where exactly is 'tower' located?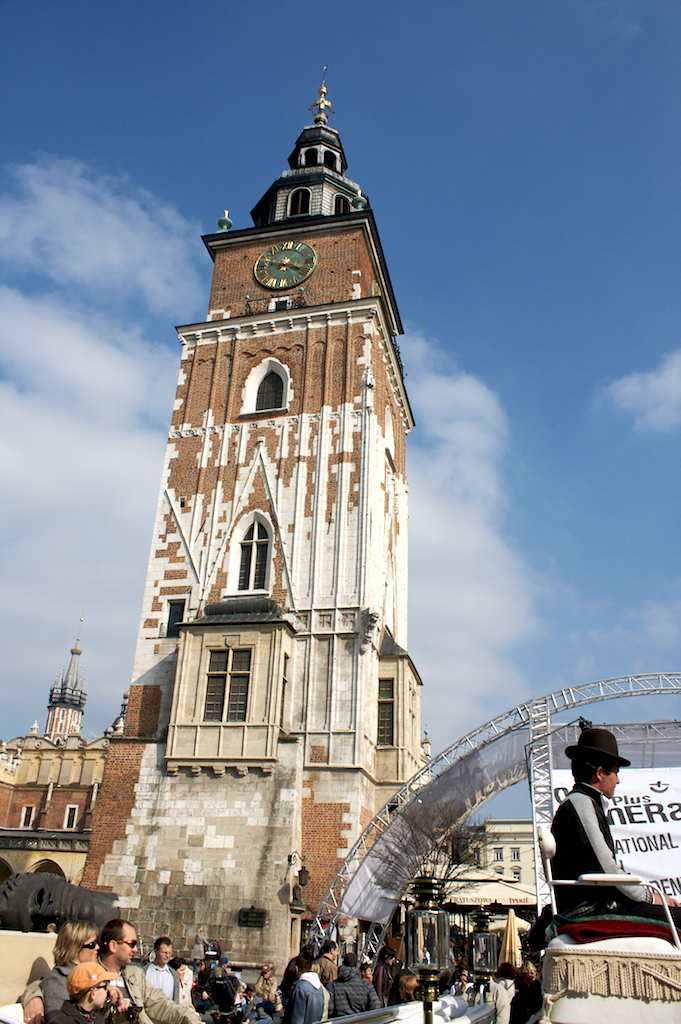
Its bounding box is <bbox>37, 646, 81, 749</bbox>.
